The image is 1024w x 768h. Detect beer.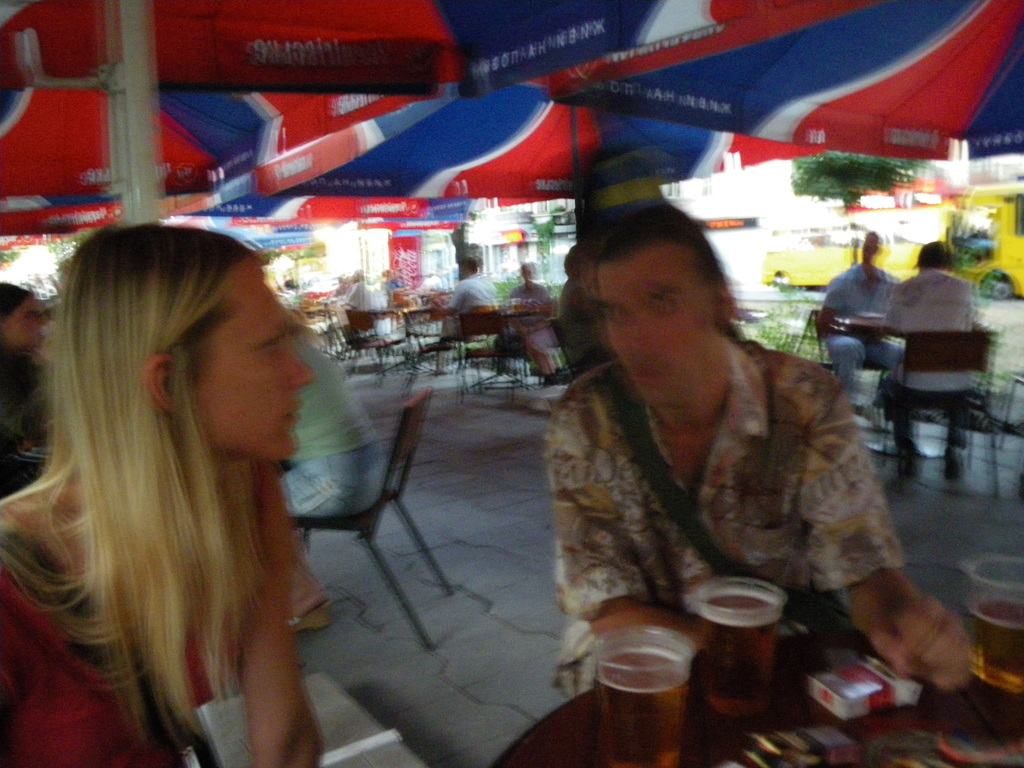
Detection: (left=981, top=590, right=1023, bottom=705).
